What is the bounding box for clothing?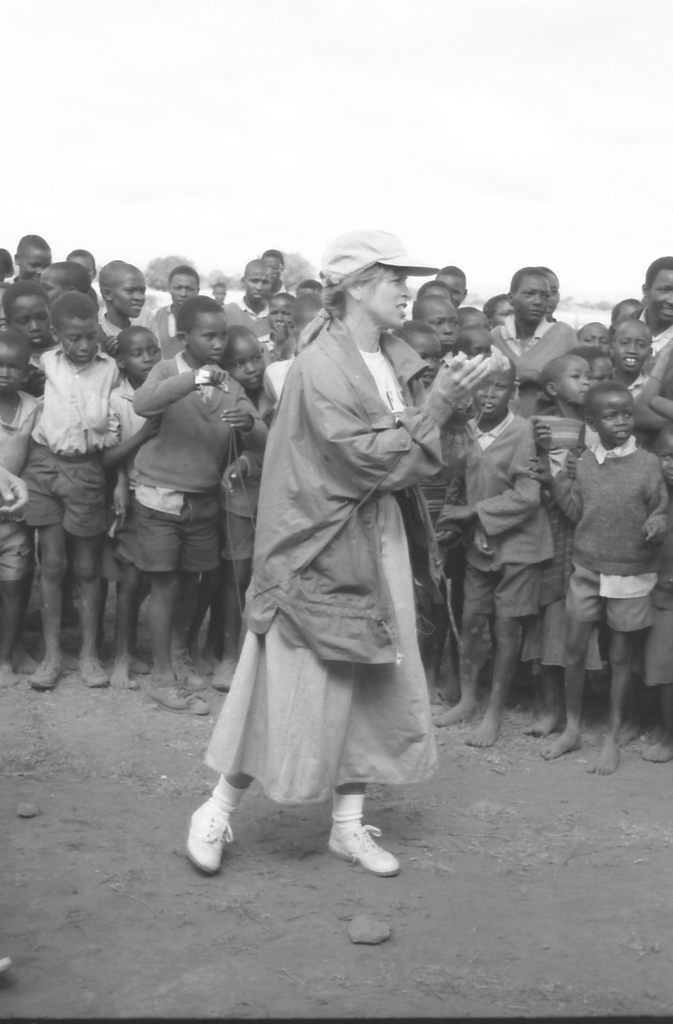
pyautogui.locateOnScreen(407, 397, 469, 586).
